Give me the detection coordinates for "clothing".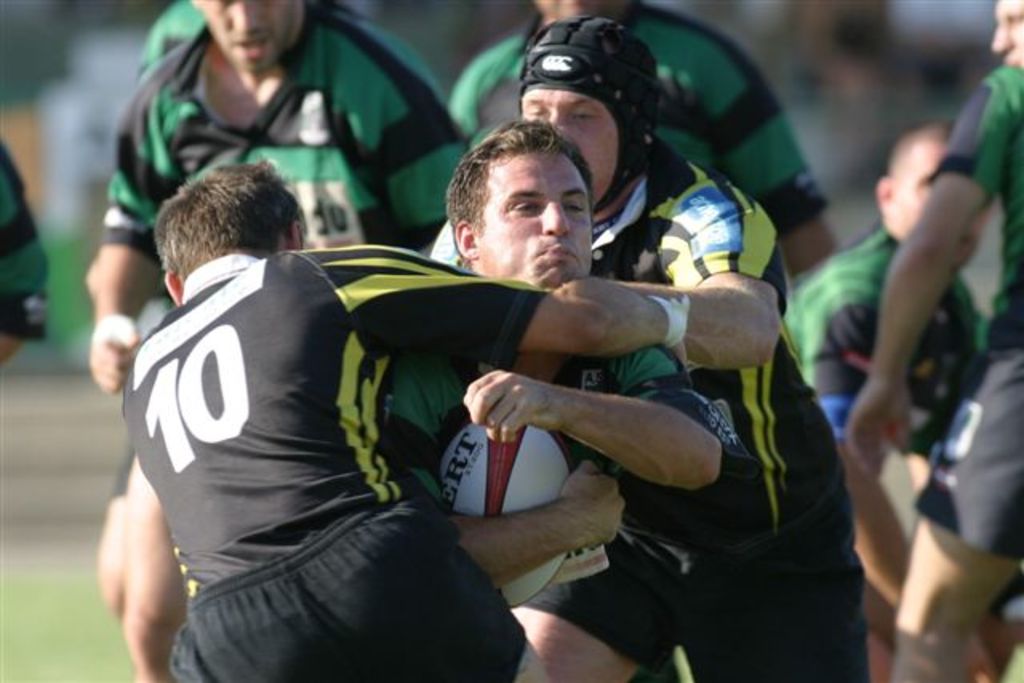
detection(504, 125, 872, 681).
